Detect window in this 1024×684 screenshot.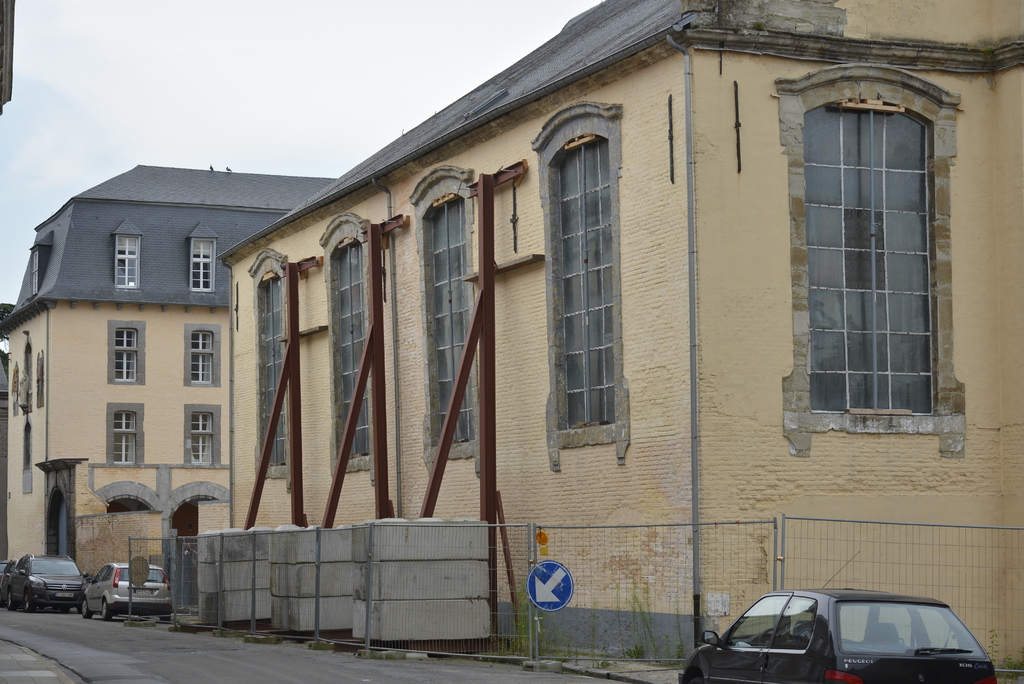
Detection: box=[110, 330, 141, 386].
